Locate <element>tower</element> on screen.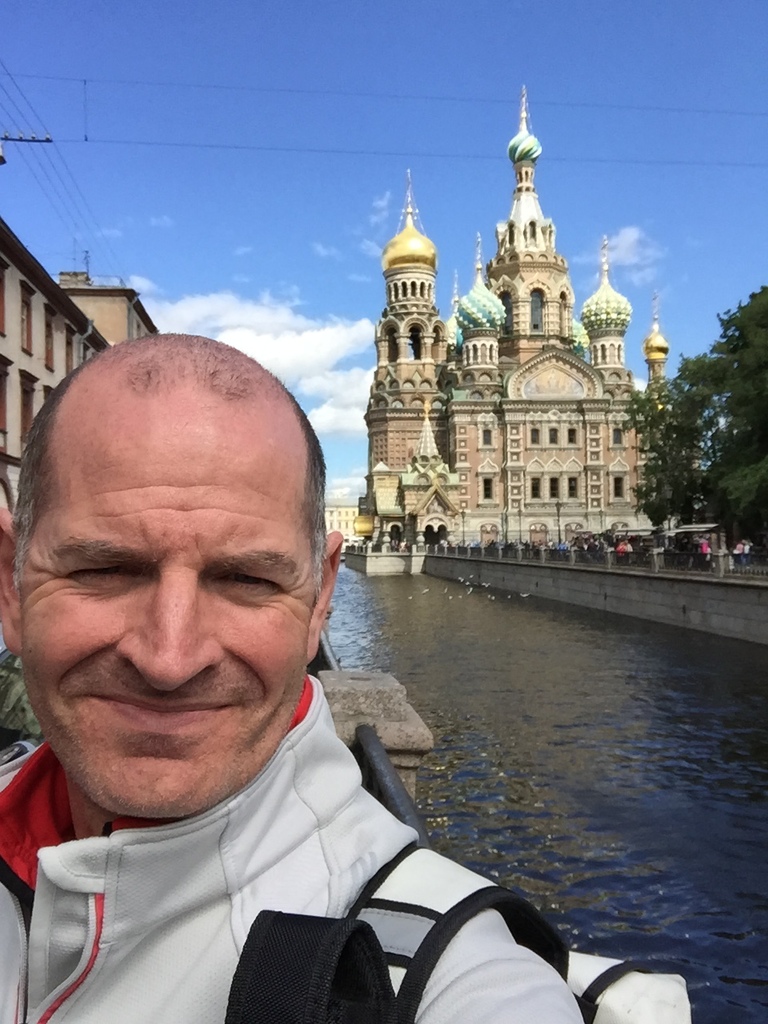
On screen at 633 294 674 390.
